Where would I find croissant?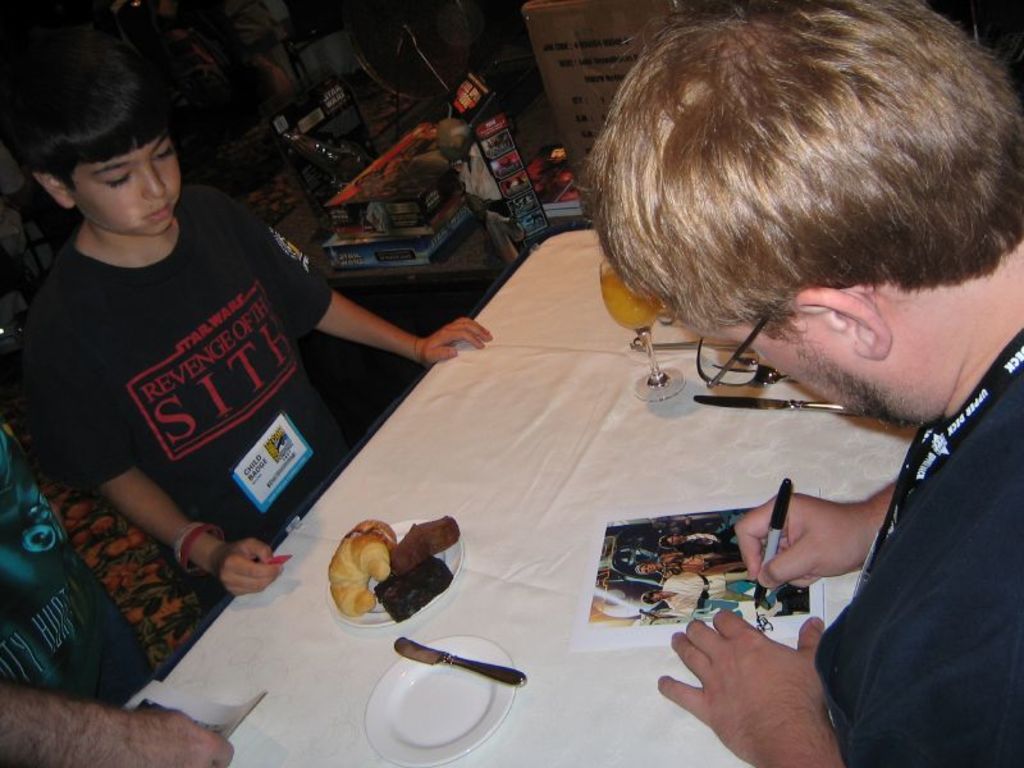
At [321,532,412,625].
